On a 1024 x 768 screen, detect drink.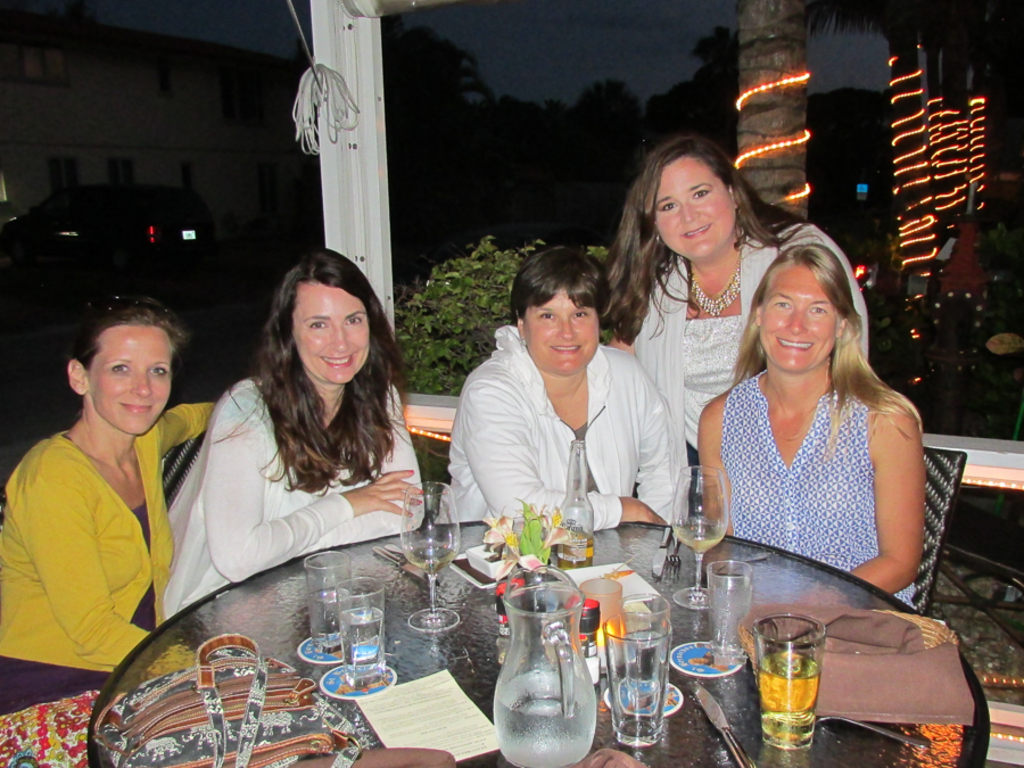
x1=555 y1=445 x2=592 y2=565.
